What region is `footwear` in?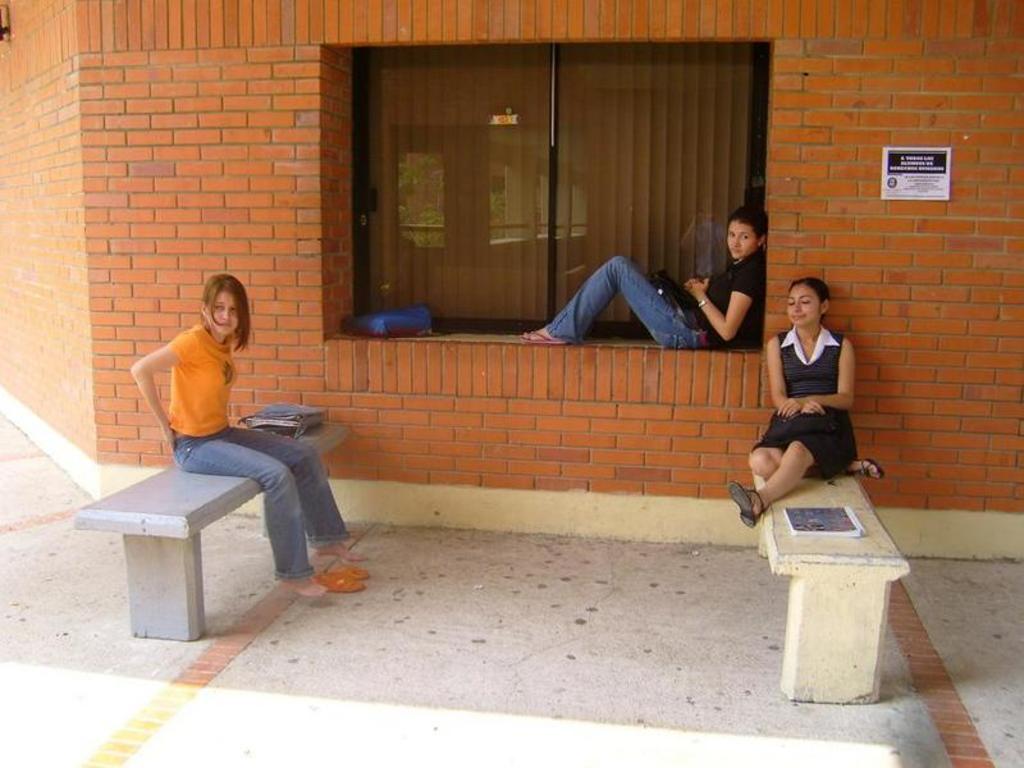
locate(516, 323, 573, 343).
